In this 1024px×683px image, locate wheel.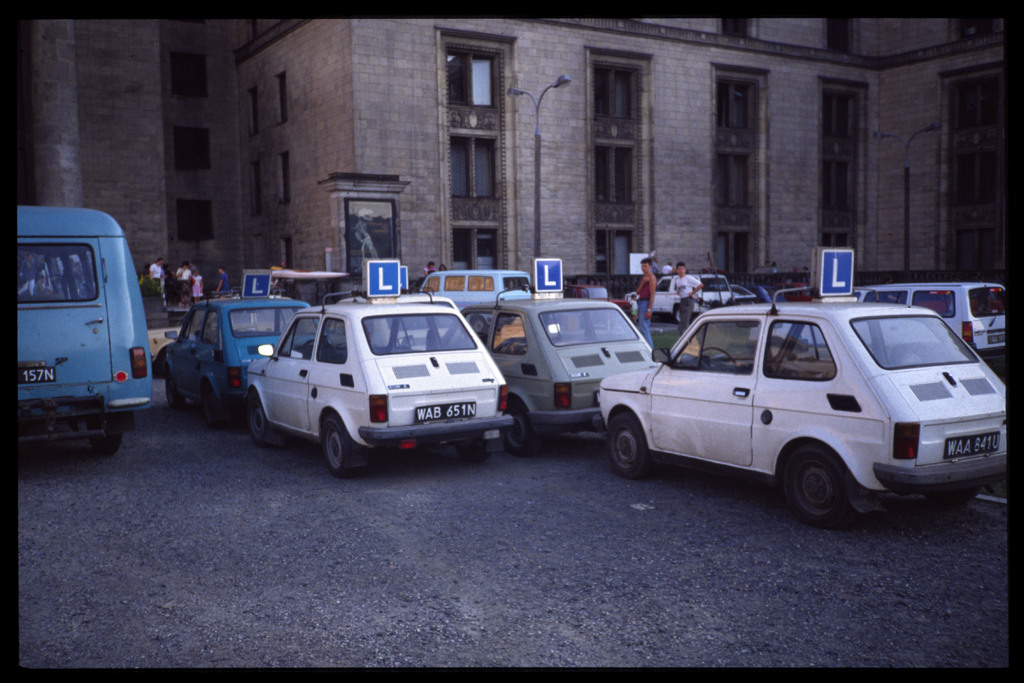
Bounding box: [165, 372, 185, 411].
